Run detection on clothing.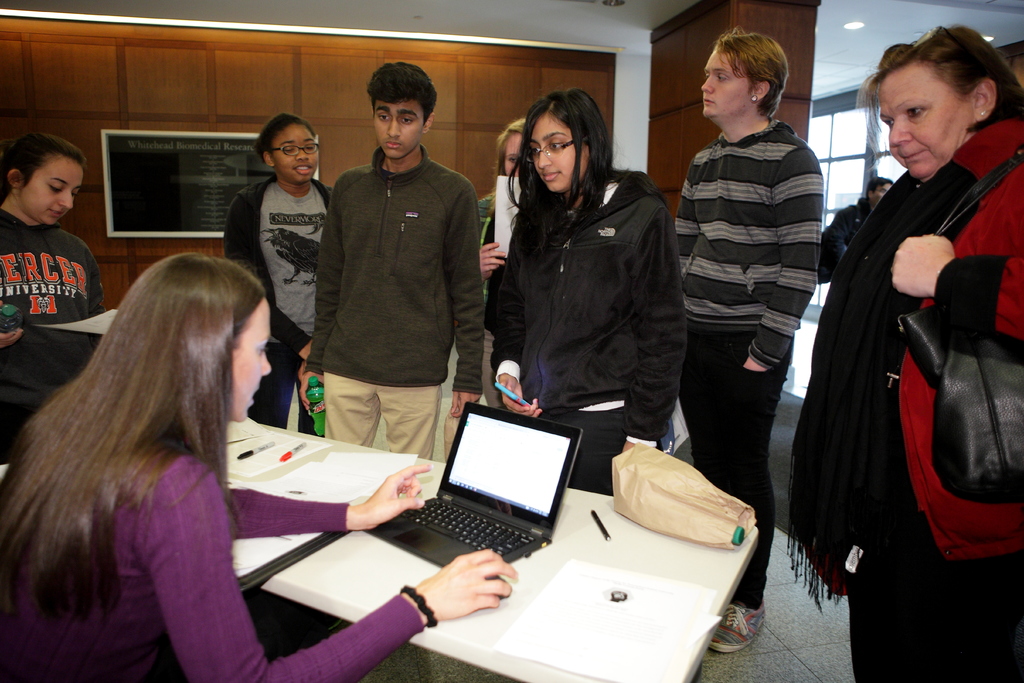
Result: bbox=[2, 443, 419, 680].
